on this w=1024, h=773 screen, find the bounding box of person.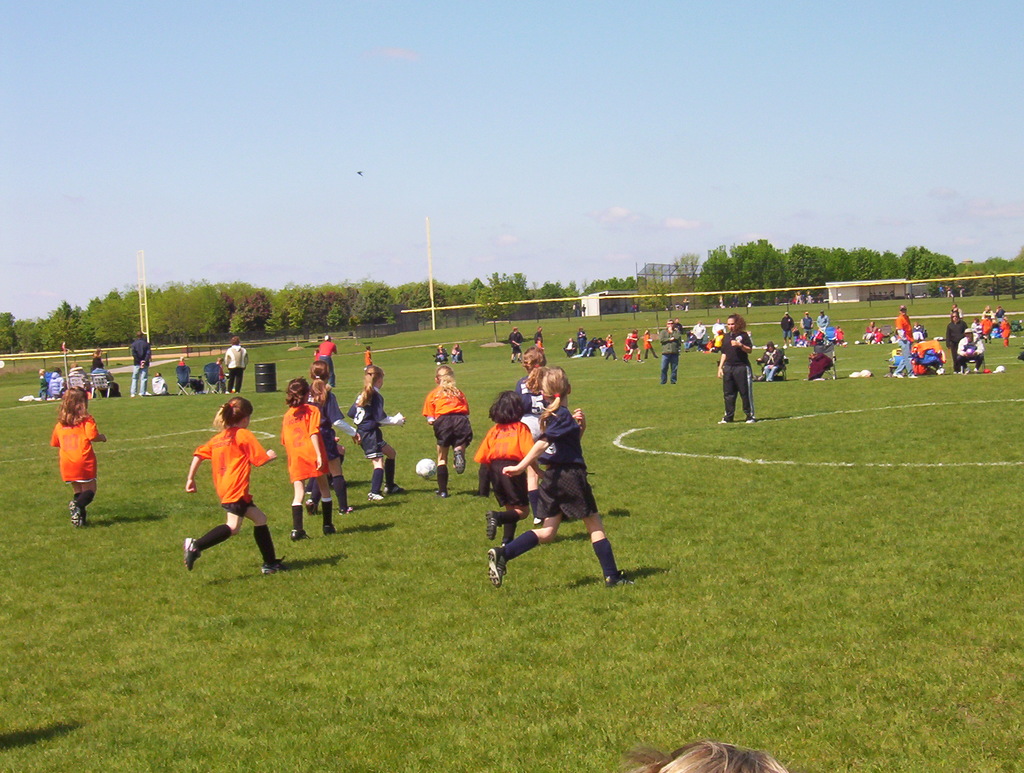
Bounding box: locate(38, 368, 49, 396).
